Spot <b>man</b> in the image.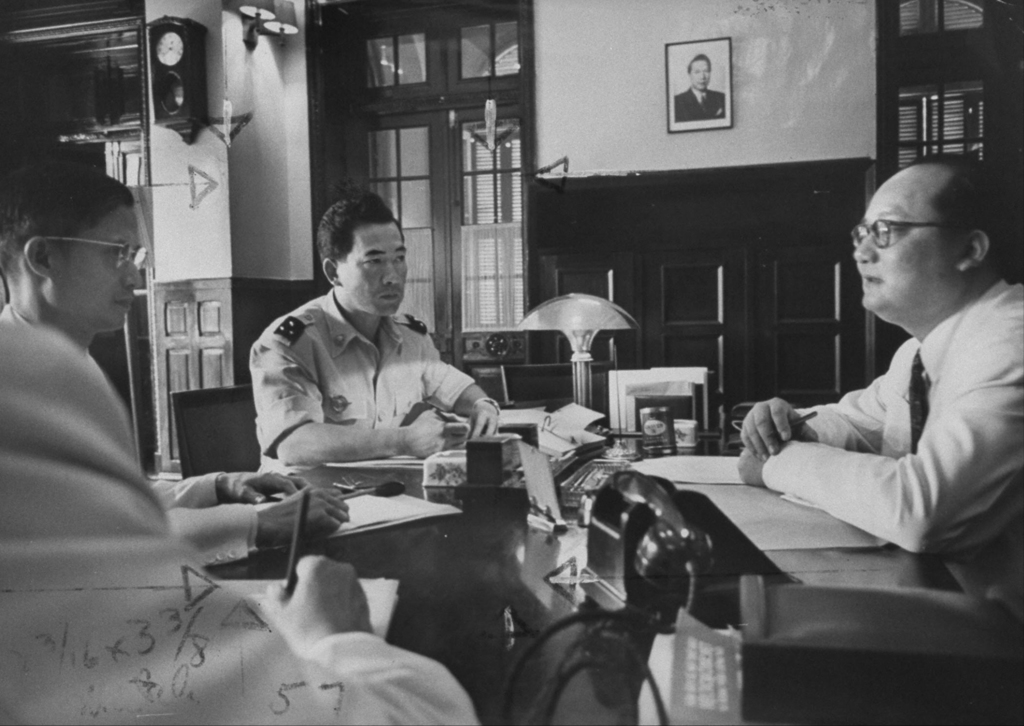
<b>man</b> found at 673, 52, 726, 122.
